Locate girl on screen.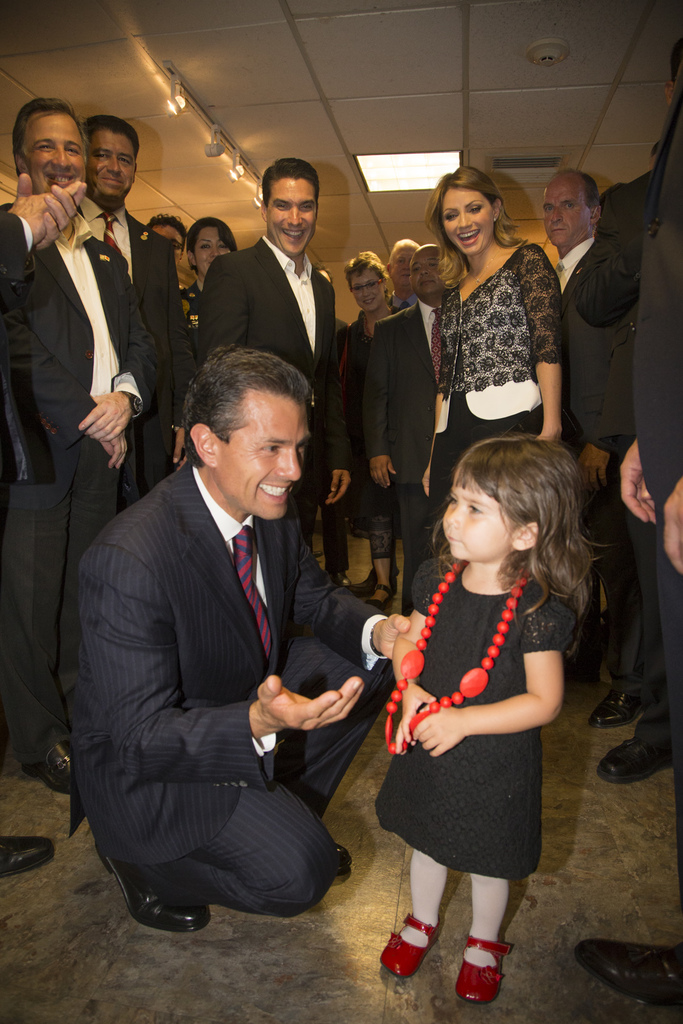
On screen at x1=180, y1=216, x2=237, y2=357.
